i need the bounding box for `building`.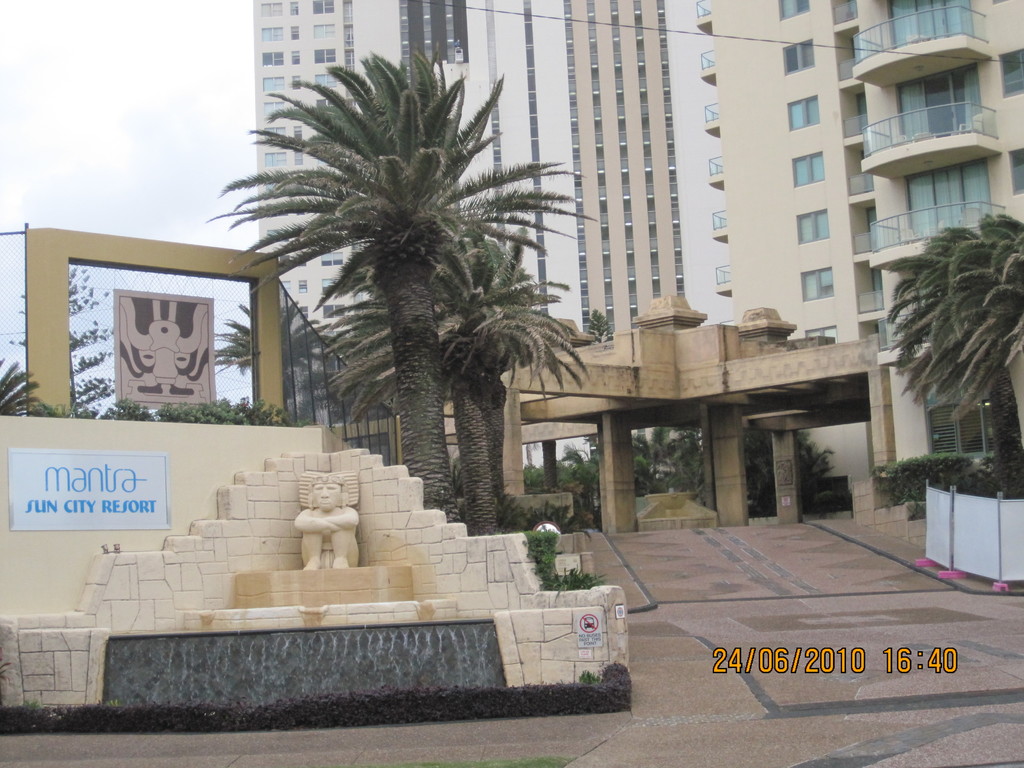
Here it is: region(695, 0, 1023, 520).
